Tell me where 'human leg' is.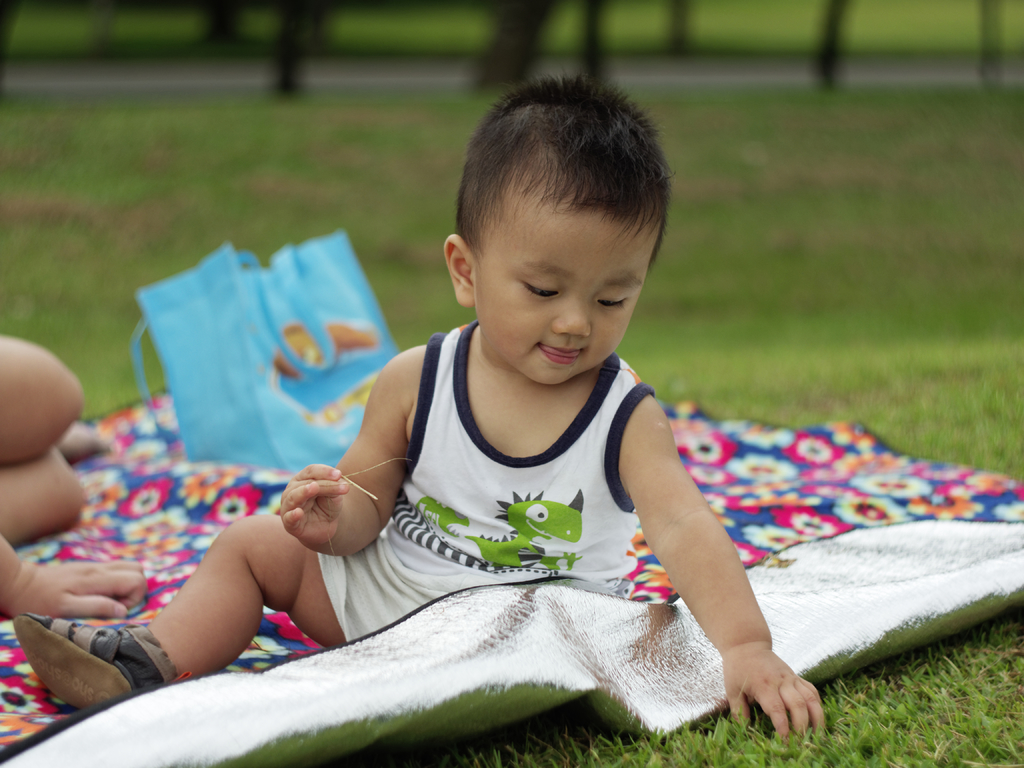
'human leg' is at crop(19, 513, 351, 700).
